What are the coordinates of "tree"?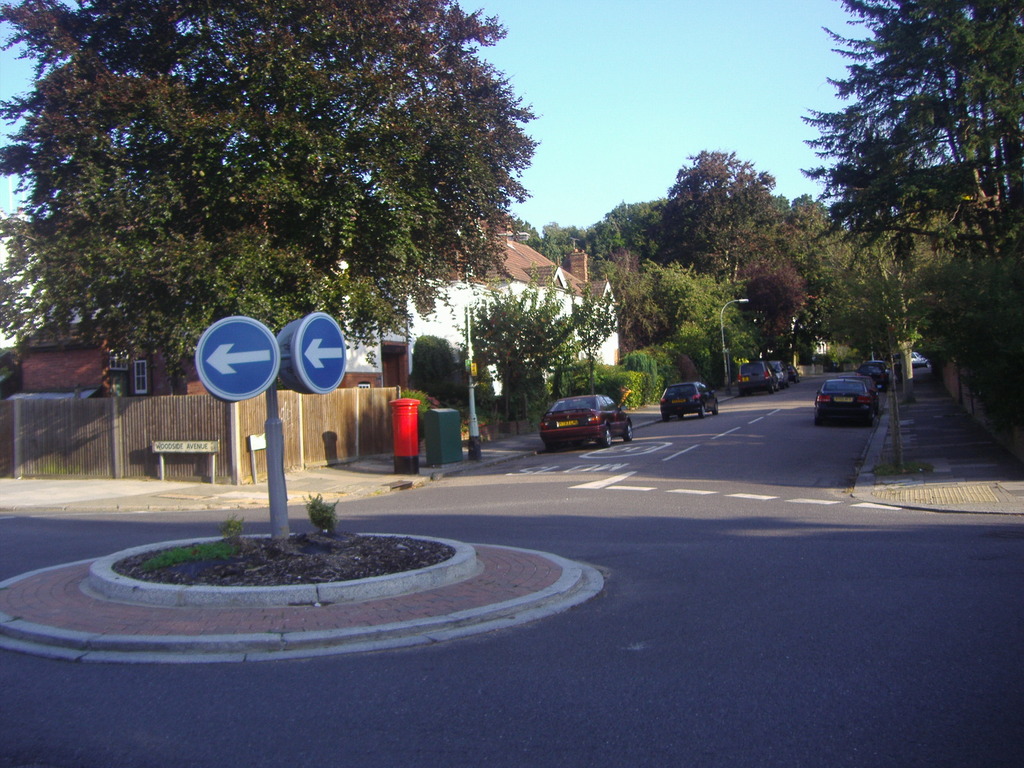
614 250 756 390.
